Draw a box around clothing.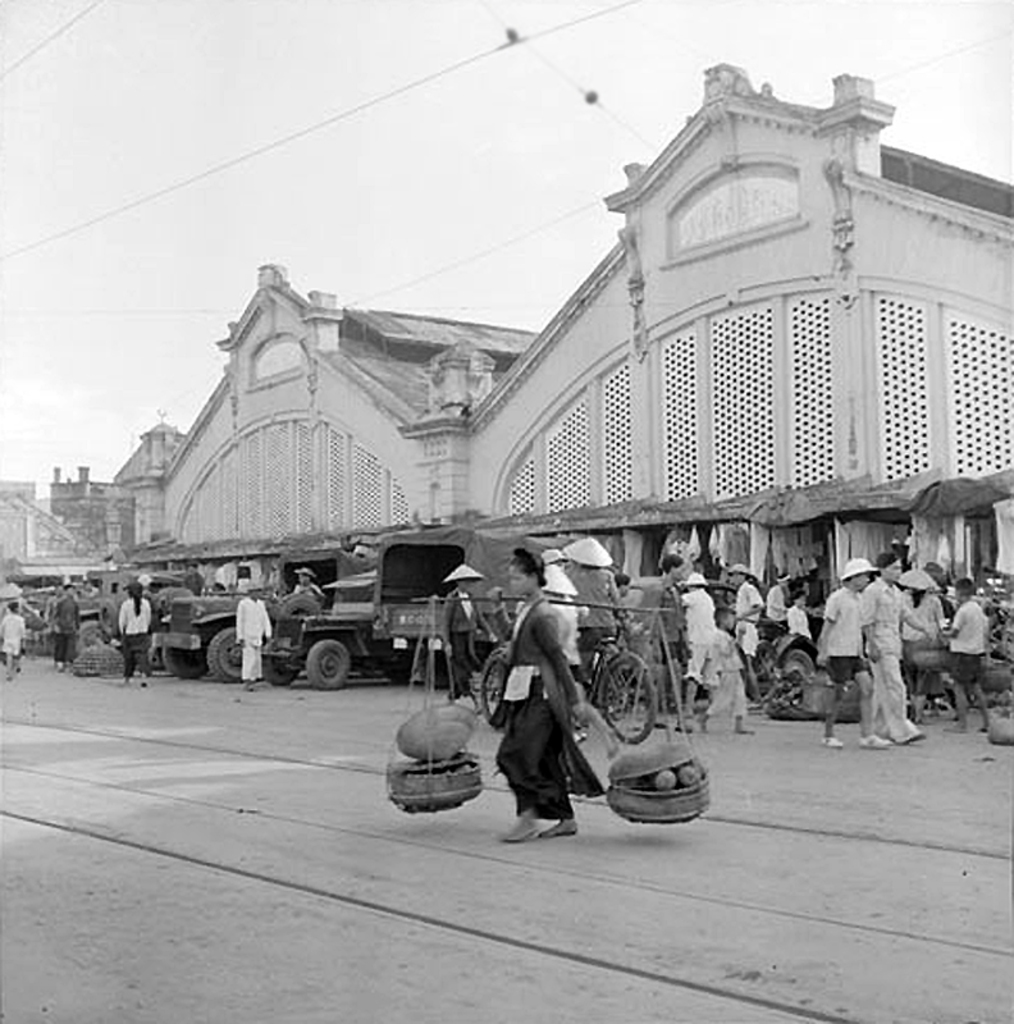
BBox(1, 612, 24, 654).
